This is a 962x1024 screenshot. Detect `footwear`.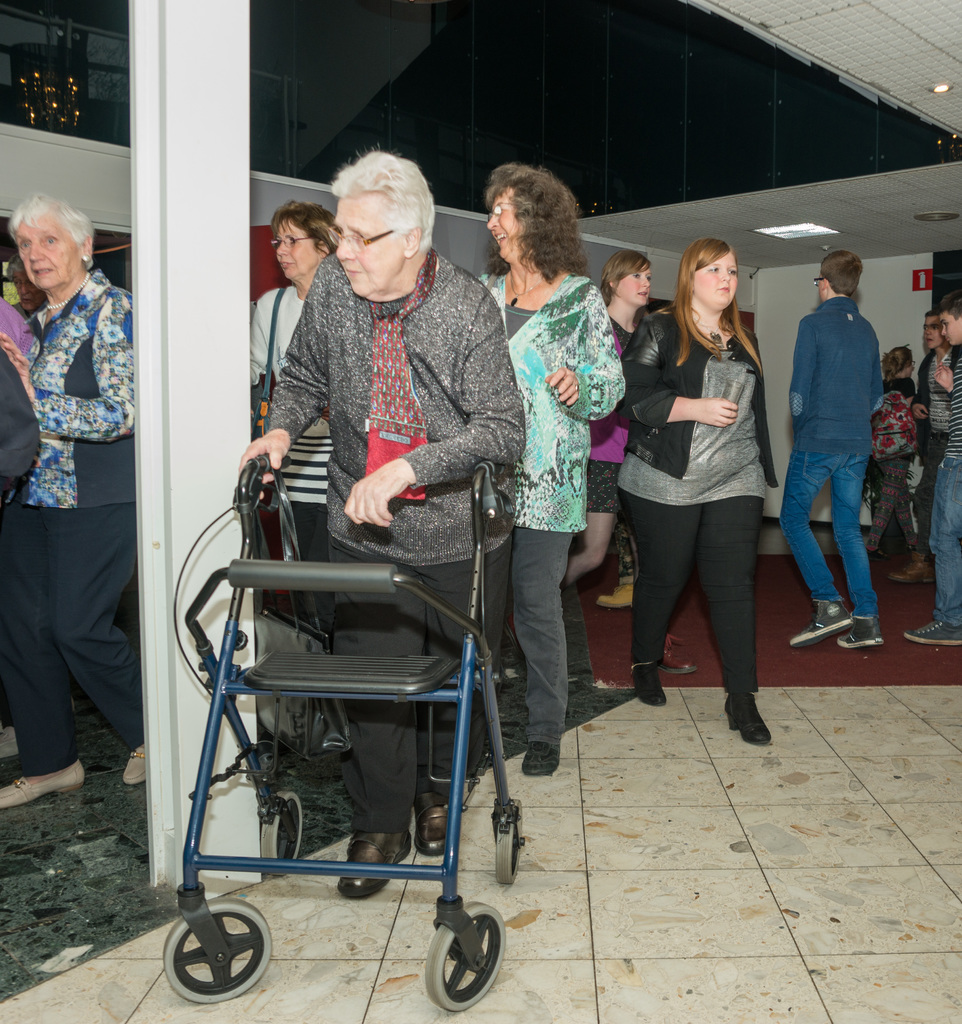
Rect(595, 582, 632, 608).
